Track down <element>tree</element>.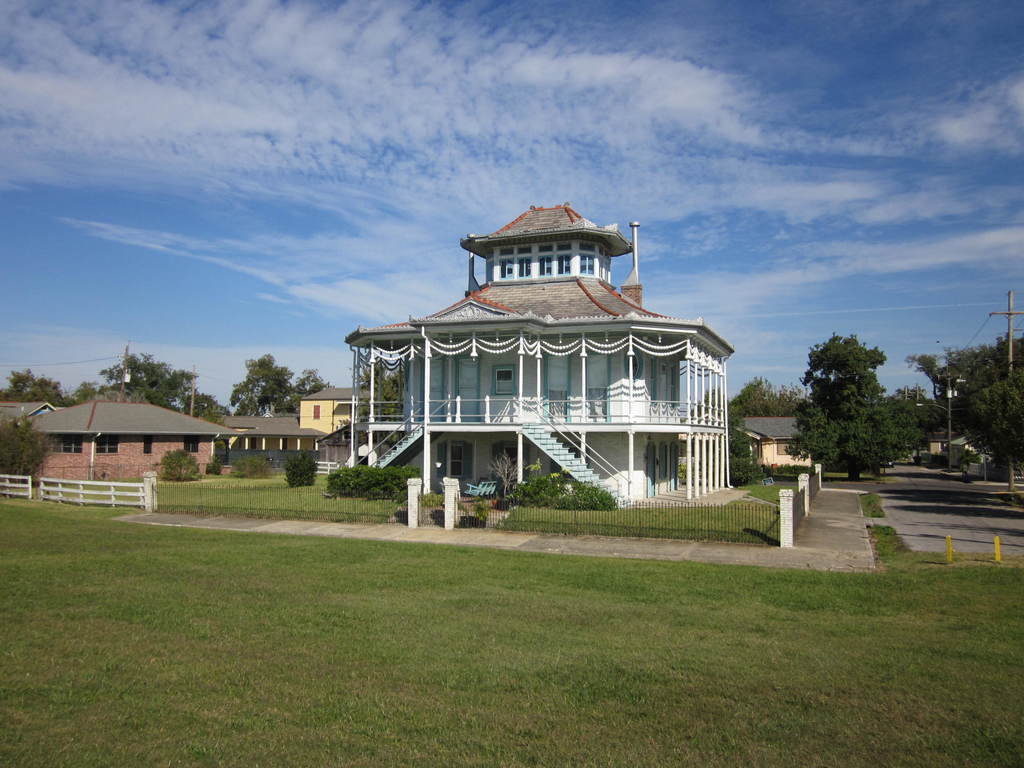
Tracked to {"x1": 732, "y1": 373, "x2": 804, "y2": 424}.
